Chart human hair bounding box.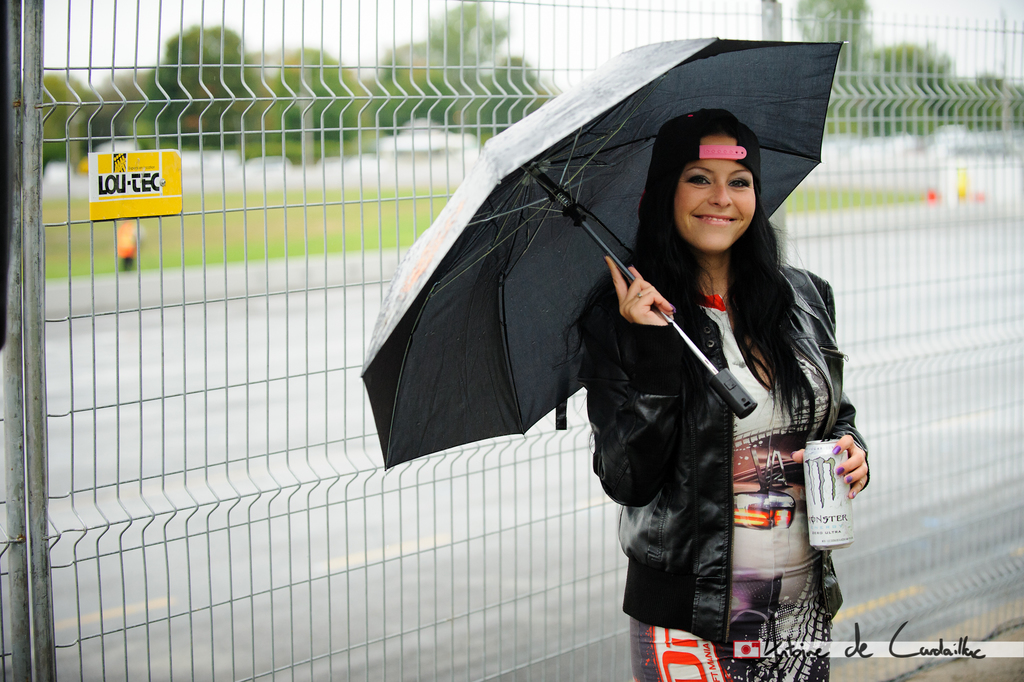
Charted: region(584, 94, 833, 415).
